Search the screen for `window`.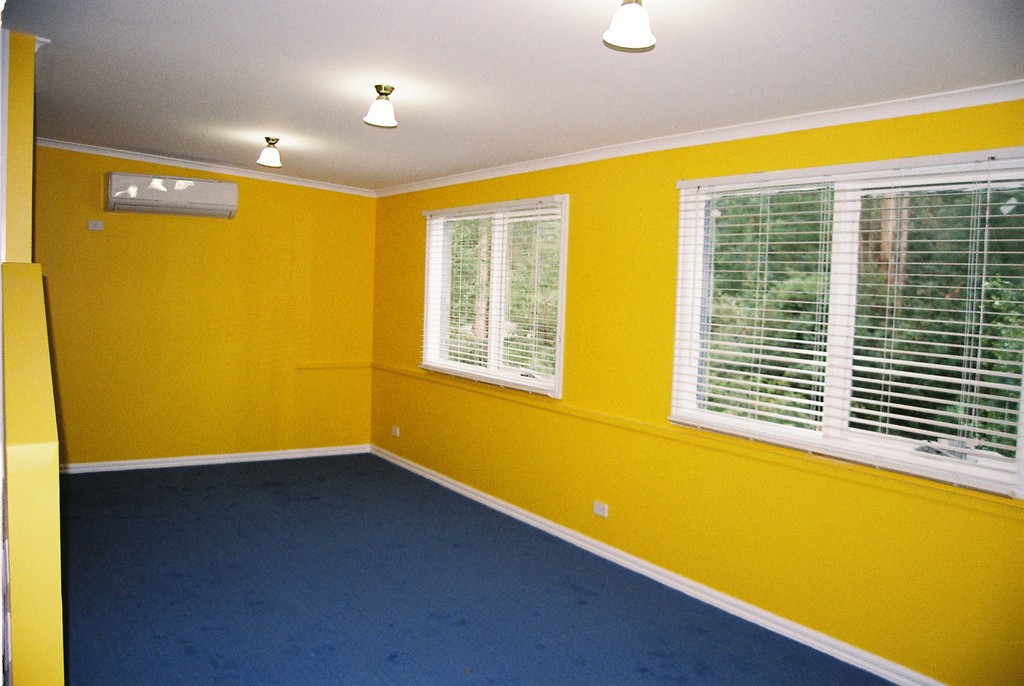
Found at {"x1": 675, "y1": 133, "x2": 1003, "y2": 484}.
